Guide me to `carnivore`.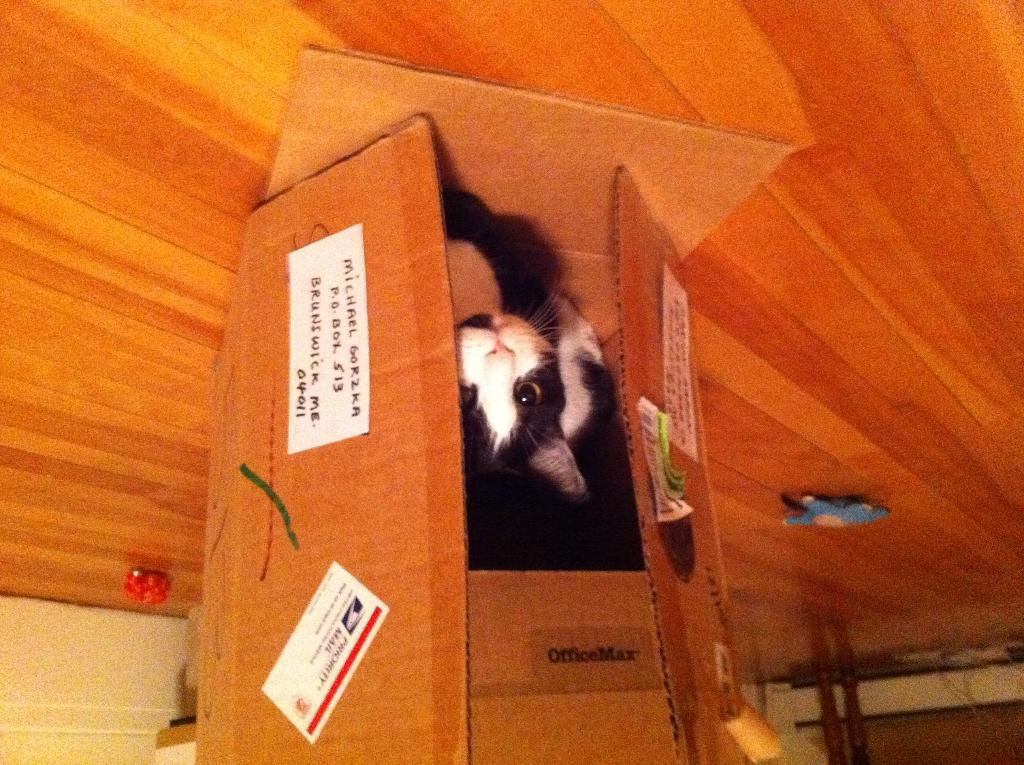
Guidance: [left=426, top=192, right=642, bottom=530].
